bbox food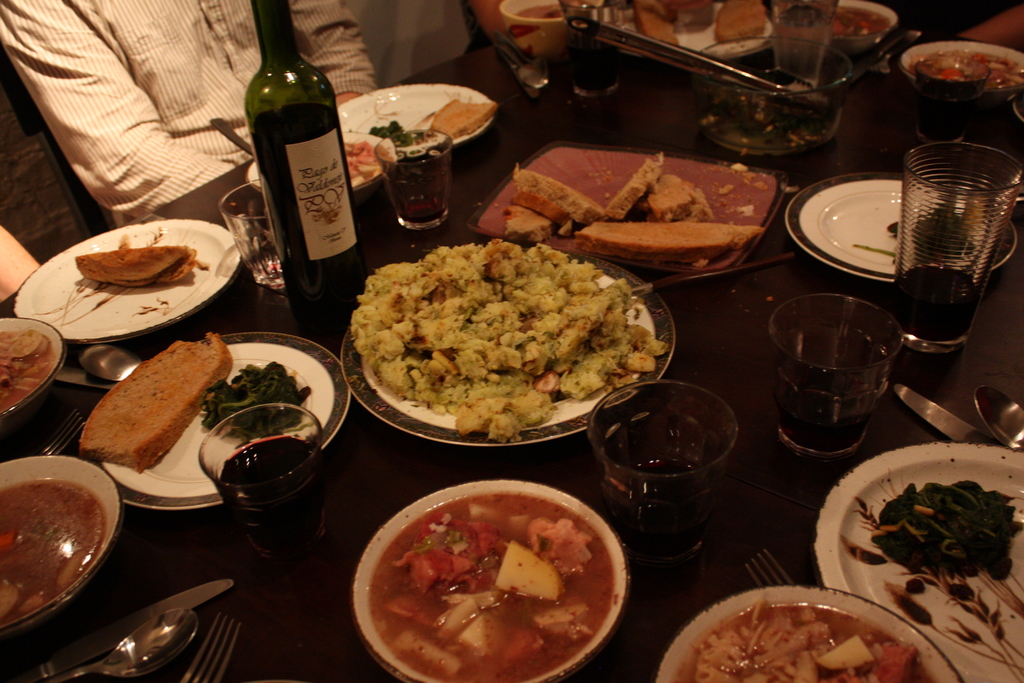
[x1=574, y1=217, x2=763, y2=268]
